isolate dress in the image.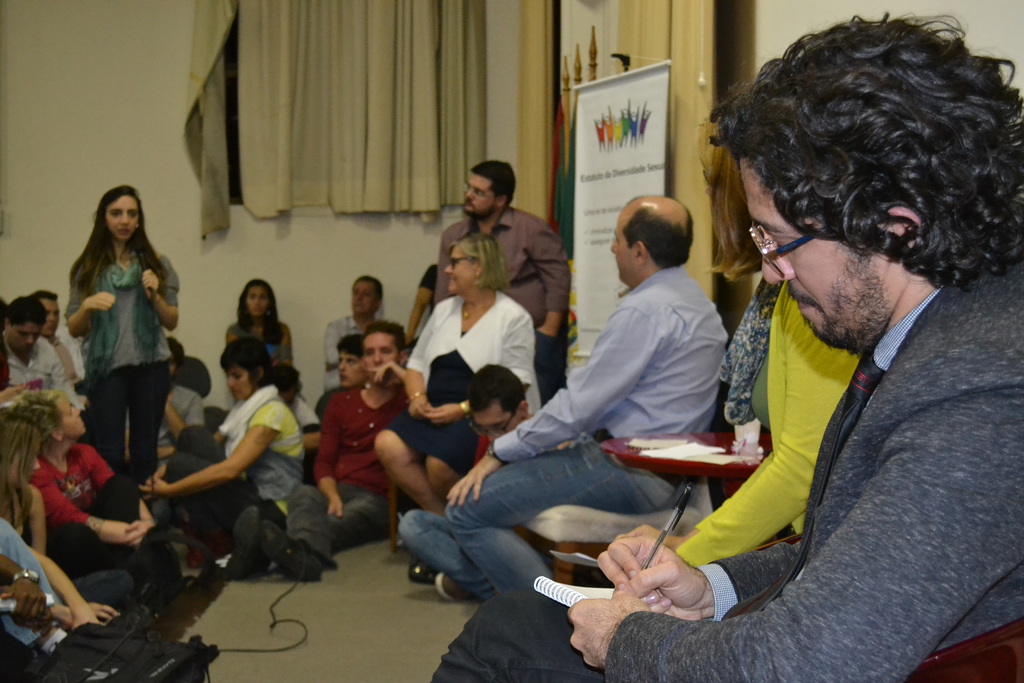
Isolated region: [28, 413, 202, 610].
